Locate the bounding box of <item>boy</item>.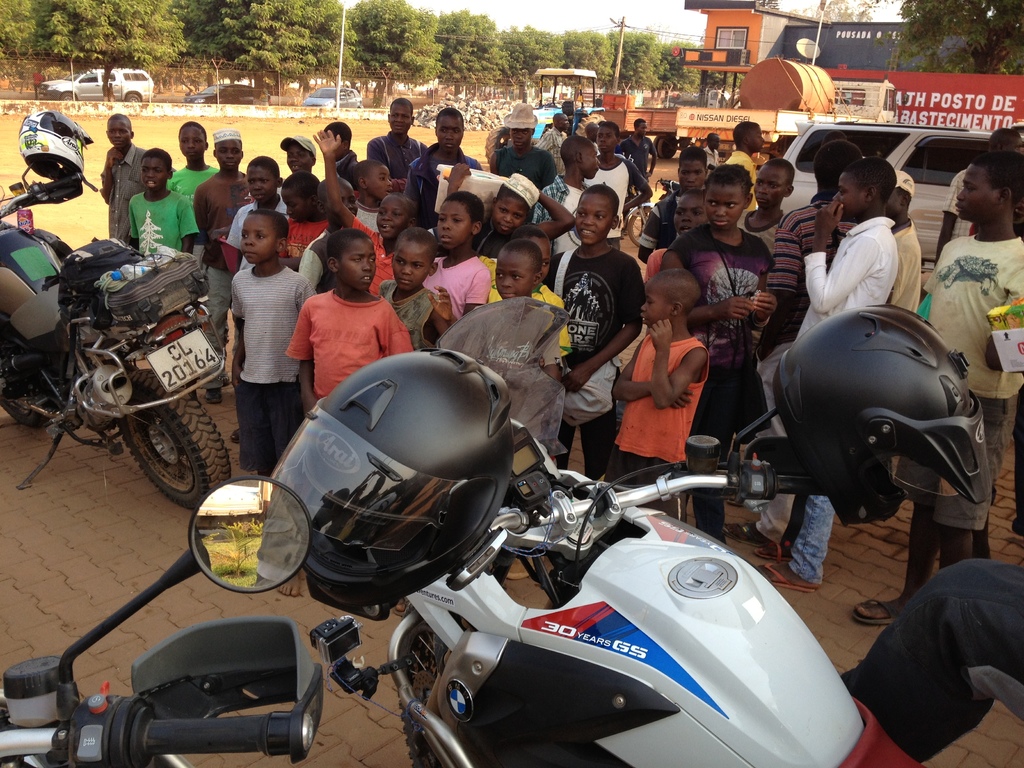
Bounding box: bbox(194, 126, 252, 403).
